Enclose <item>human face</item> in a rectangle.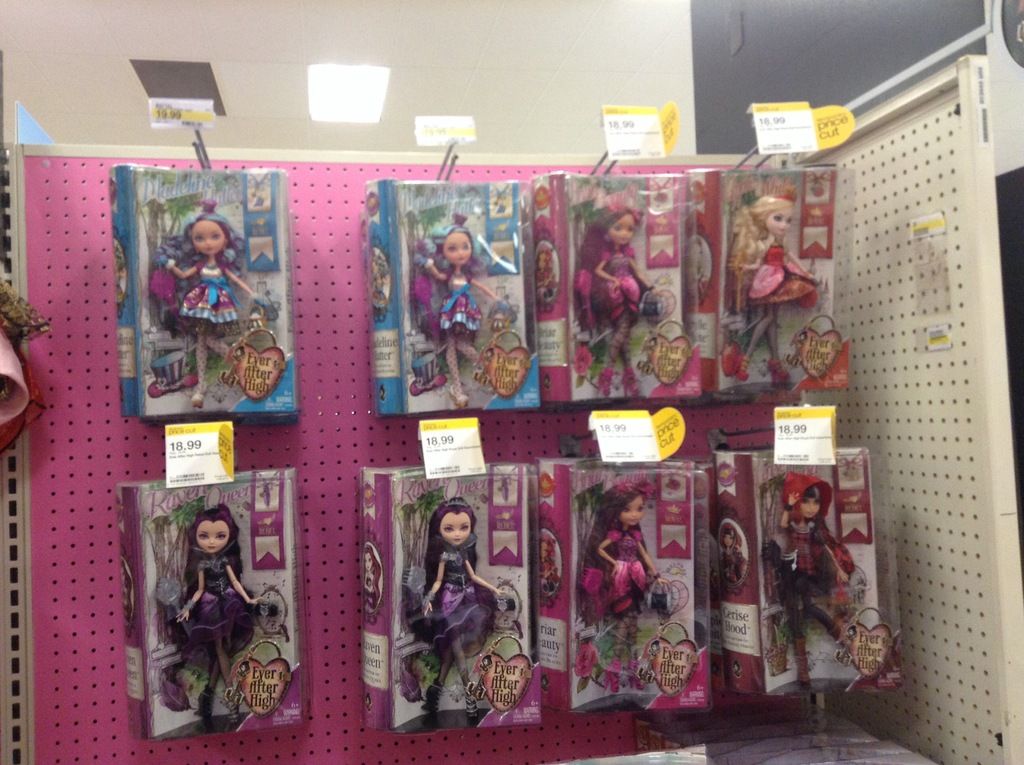
[left=796, top=483, right=819, bottom=520].
